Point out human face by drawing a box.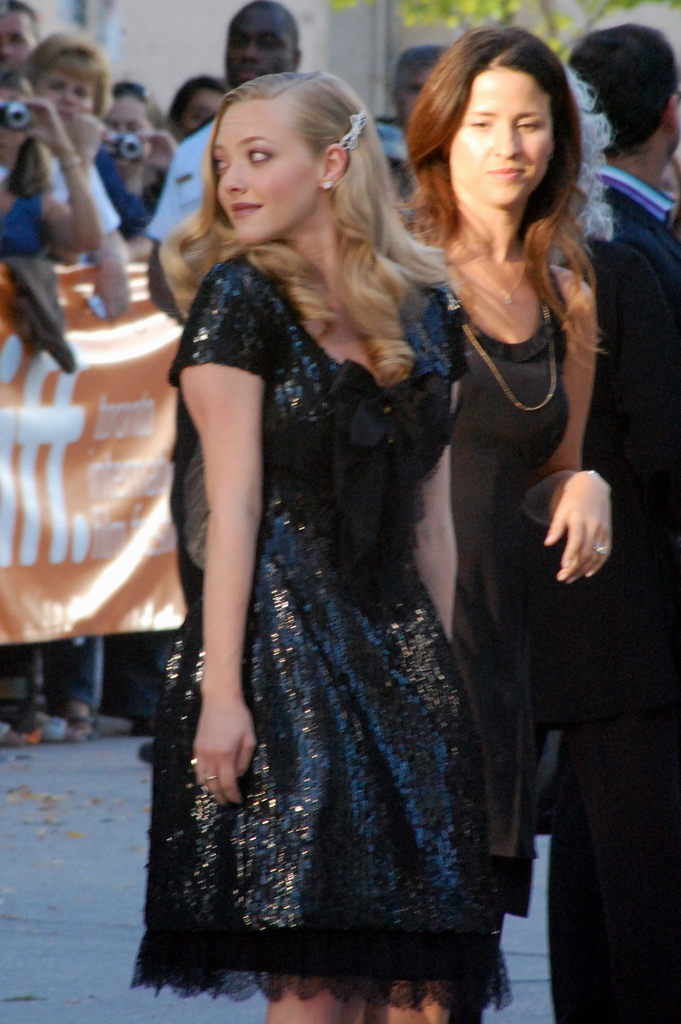
215:101:324:250.
